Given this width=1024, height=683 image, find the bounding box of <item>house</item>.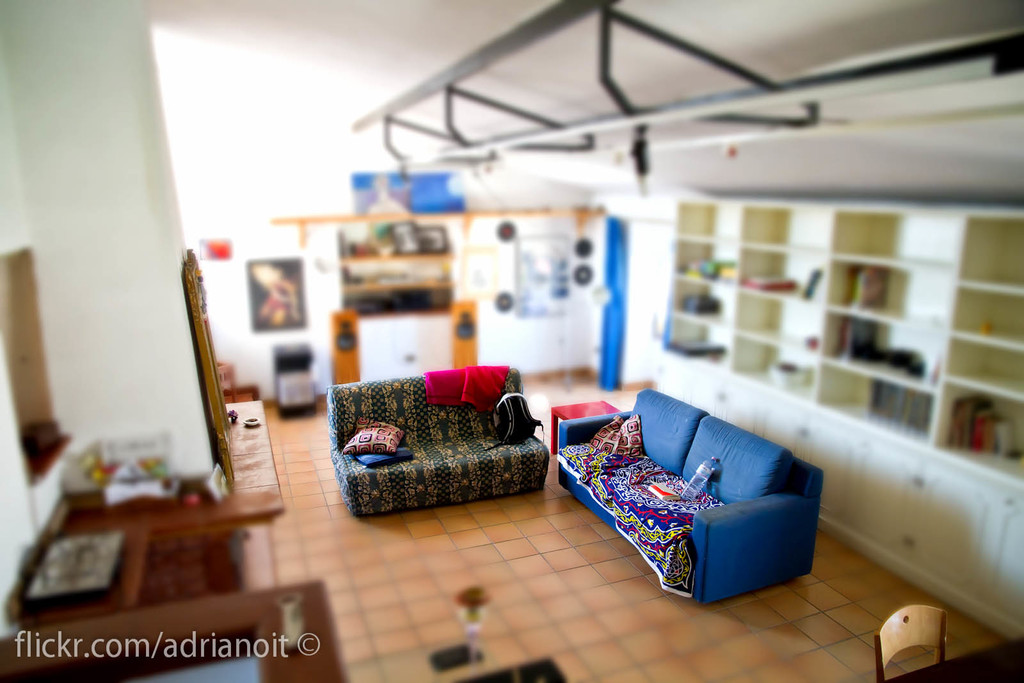
pyautogui.locateOnScreen(0, 0, 1023, 682).
